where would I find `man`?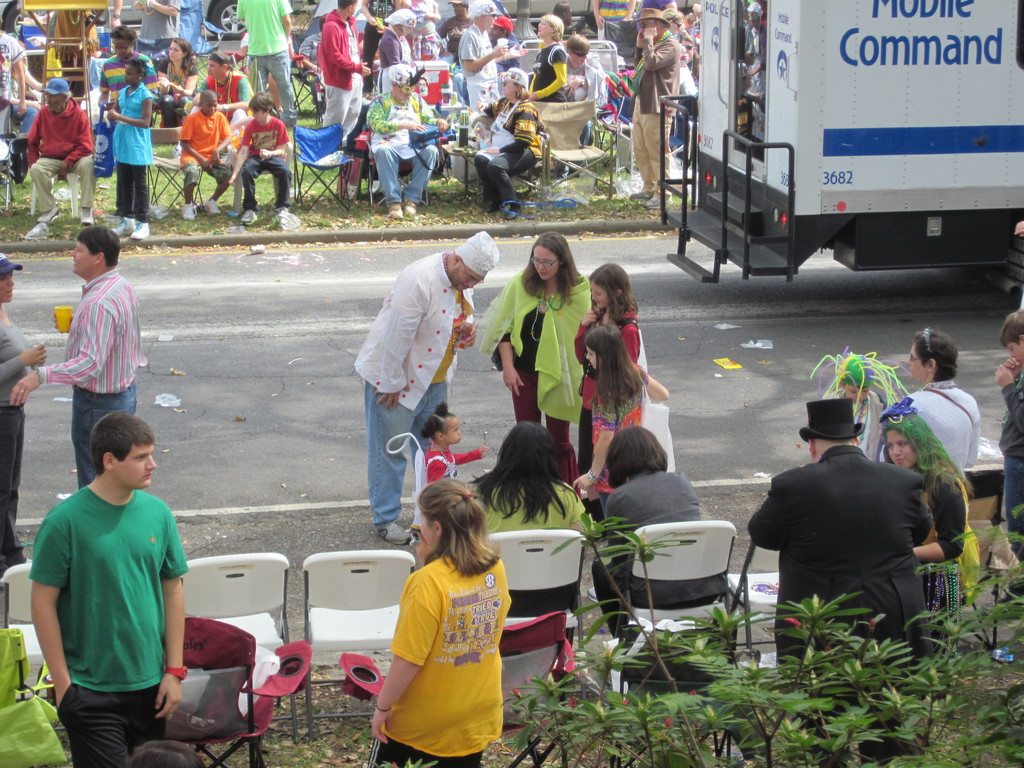
At BBox(740, 390, 936, 767).
